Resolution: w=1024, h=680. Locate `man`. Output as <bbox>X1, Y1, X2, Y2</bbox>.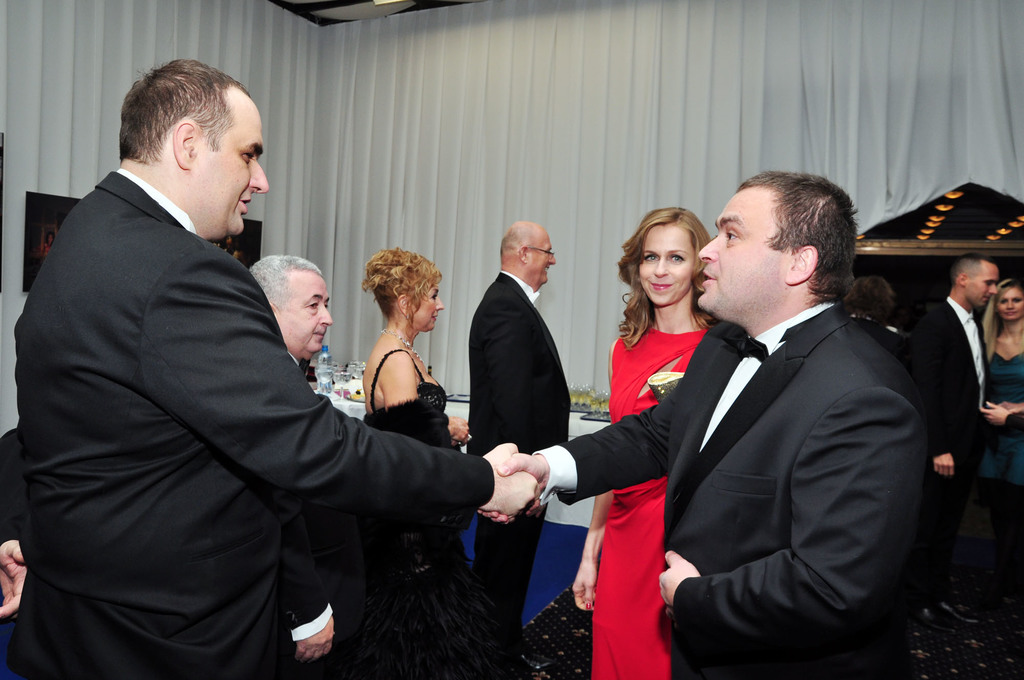
<bbox>470, 218, 574, 679</bbox>.
